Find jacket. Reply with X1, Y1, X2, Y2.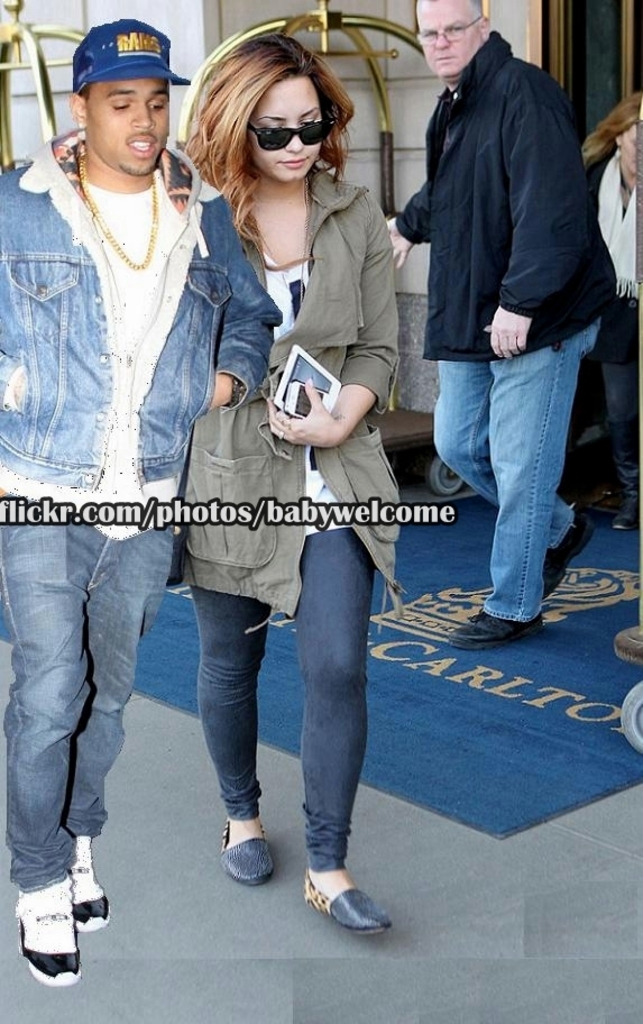
0, 147, 293, 534.
